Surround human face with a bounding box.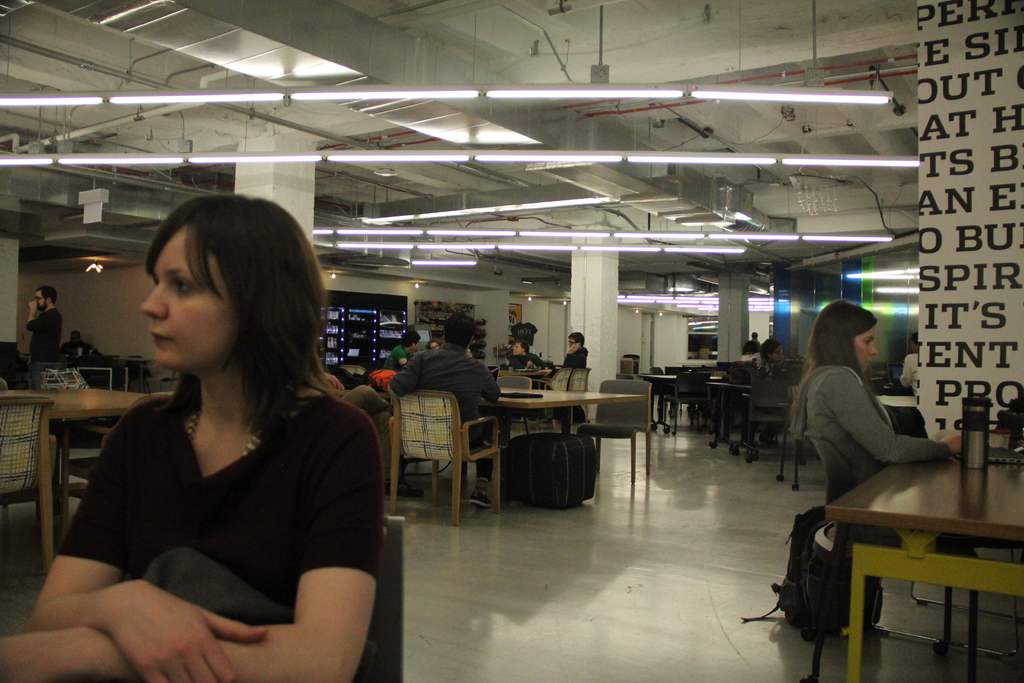
772, 347, 782, 361.
